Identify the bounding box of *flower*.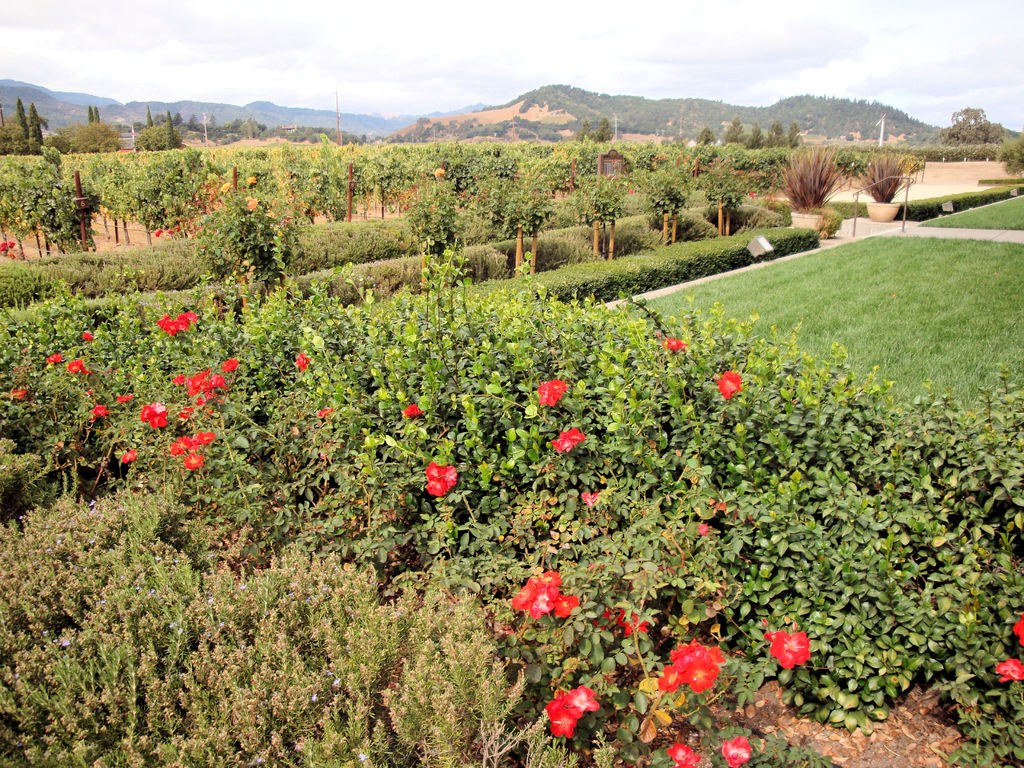
[left=45, top=353, right=63, bottom=365].
